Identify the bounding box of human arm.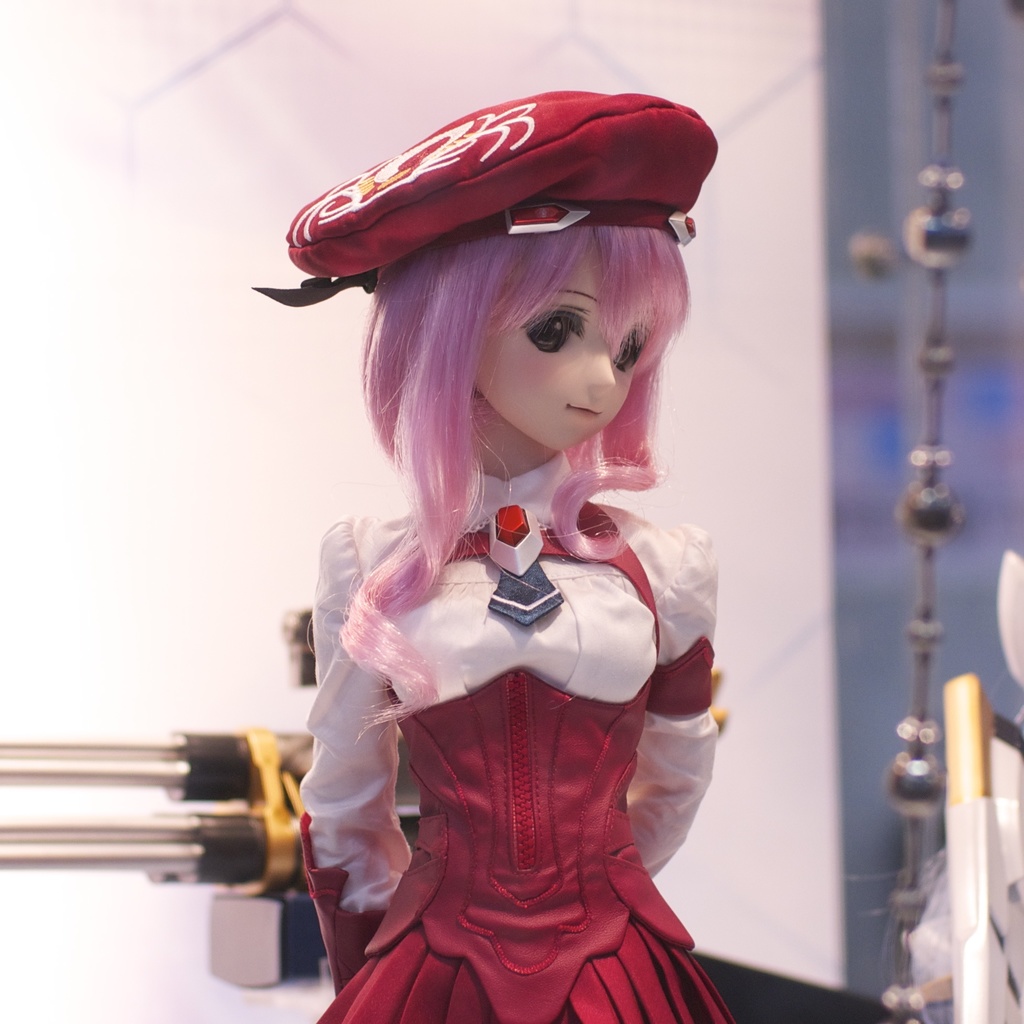
297,564,440,975.
